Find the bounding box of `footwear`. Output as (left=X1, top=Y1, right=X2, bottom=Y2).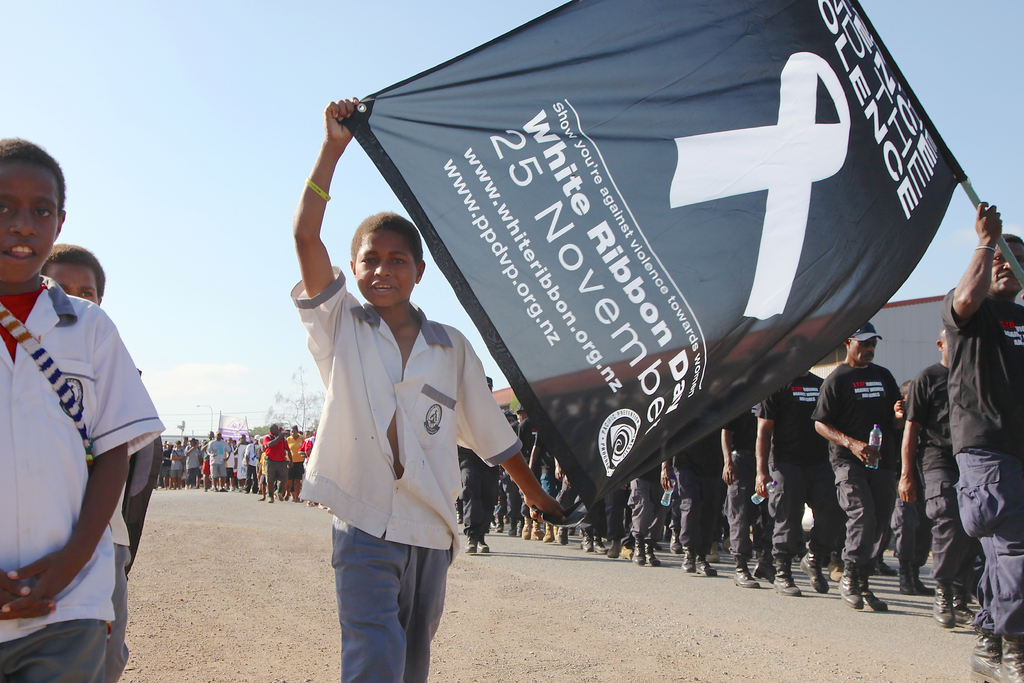
(left=799, top=547, right=830, bottom=595).
